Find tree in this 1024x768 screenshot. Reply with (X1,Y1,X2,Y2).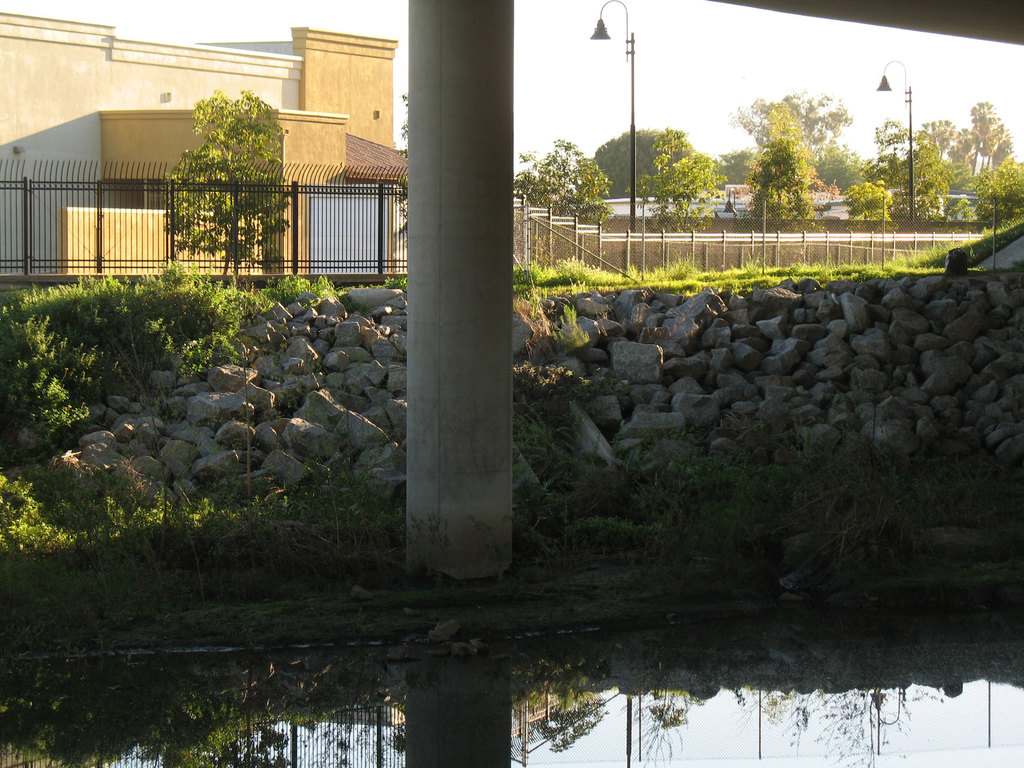
(510,132,608,267).
